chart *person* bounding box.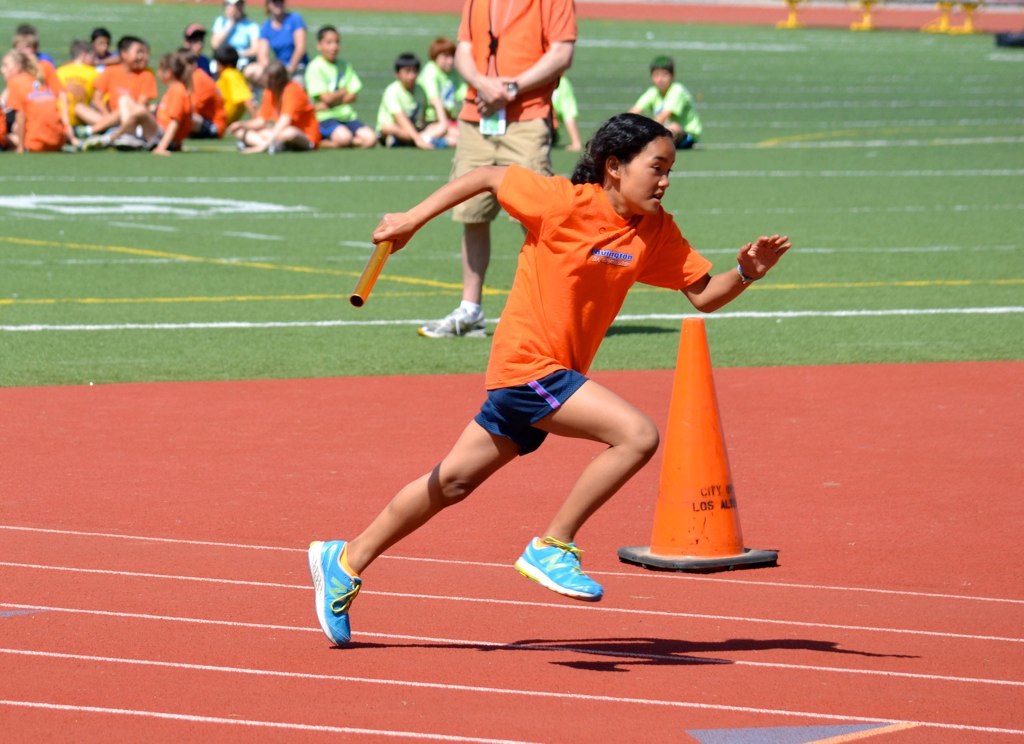
Charted: Rect(224, 59, 321, 153).
